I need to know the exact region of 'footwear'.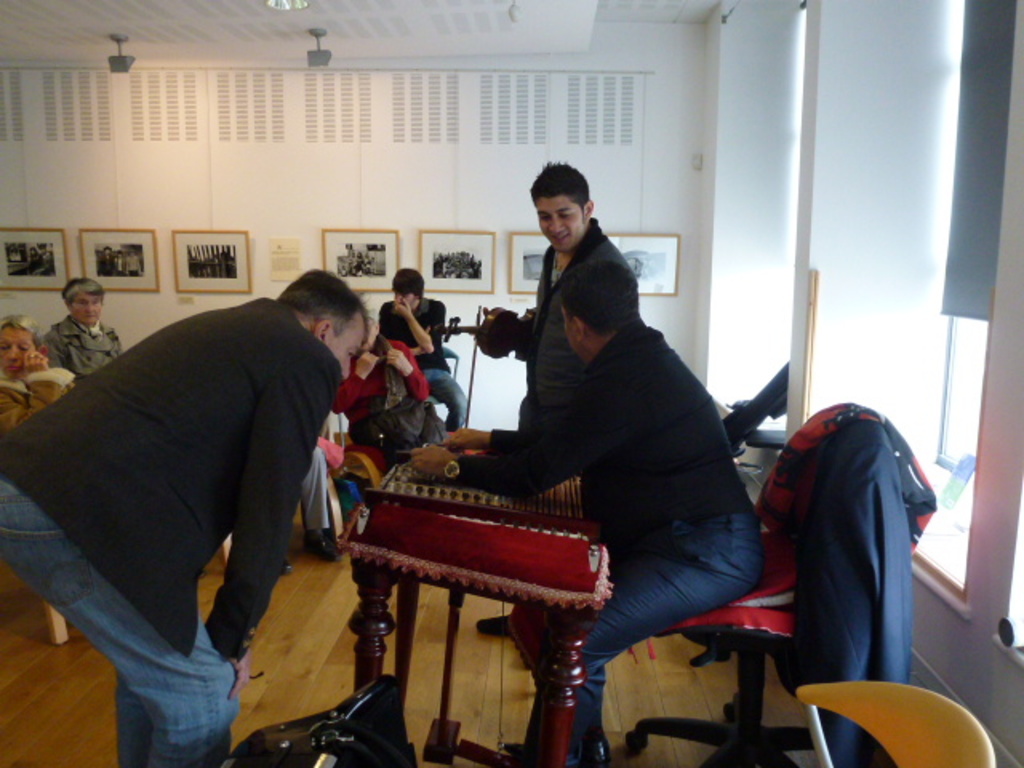
Region: x1=475, y1=605, x2=509, y2=632.
